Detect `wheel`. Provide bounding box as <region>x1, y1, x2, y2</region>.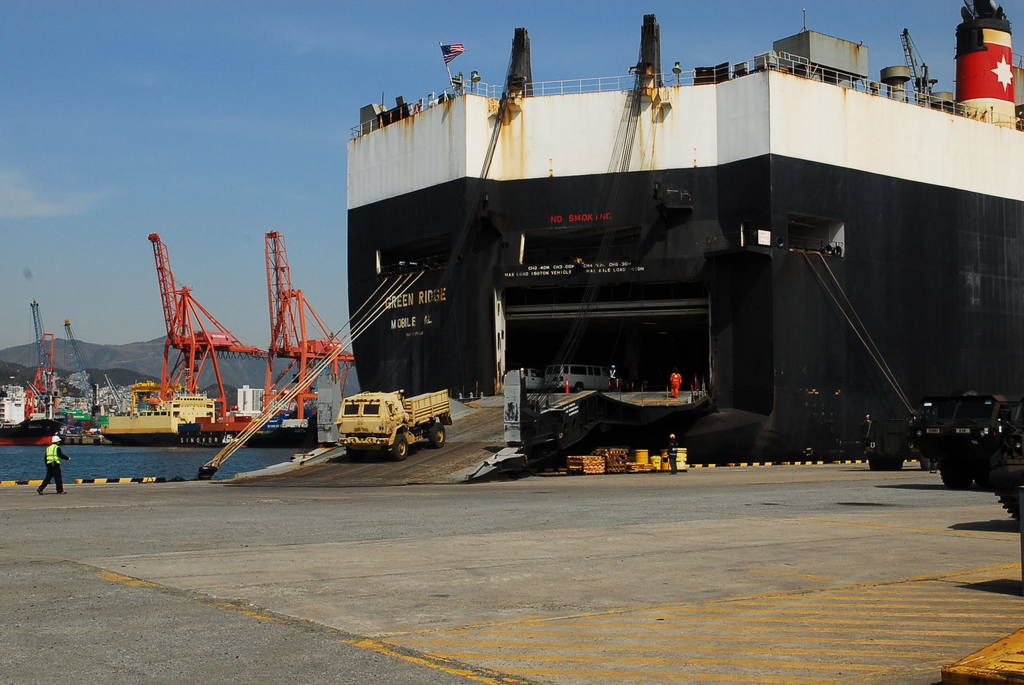
<region>388, 434, 409, 462</region>.
